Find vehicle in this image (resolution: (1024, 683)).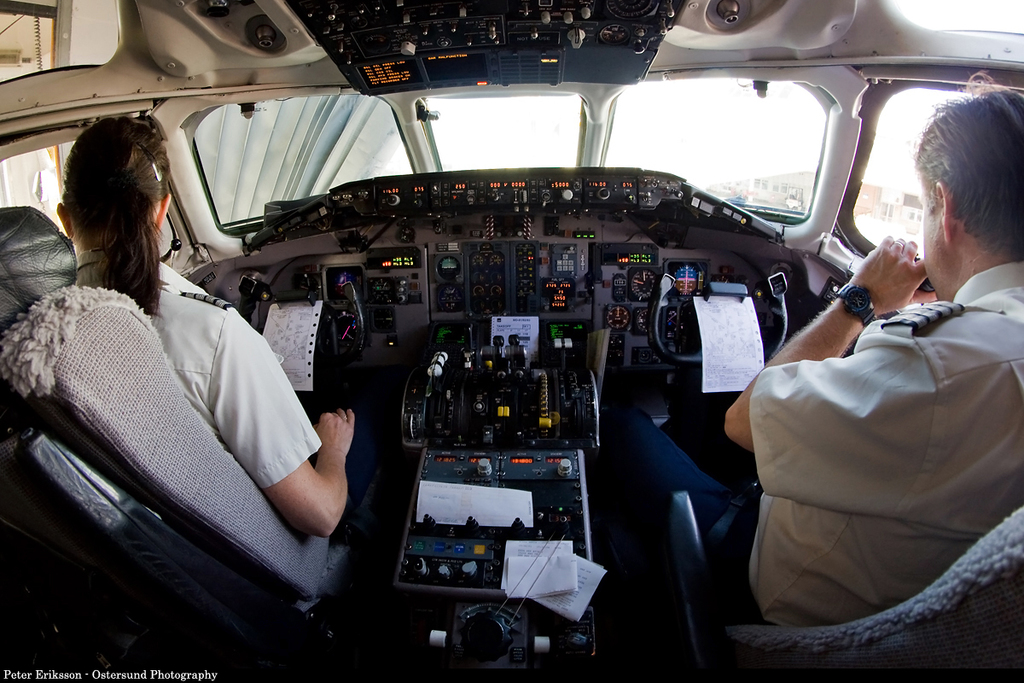
[0, 0, 1023, 682].
